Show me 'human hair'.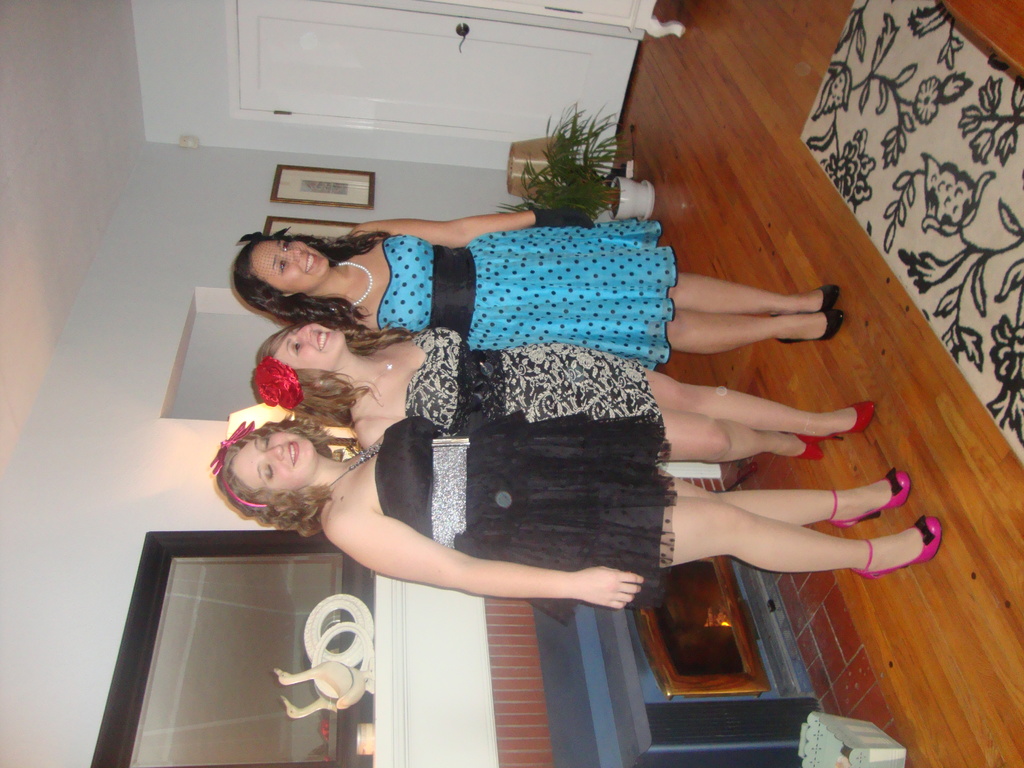
'human hair' is here: 252/320/420/459.
